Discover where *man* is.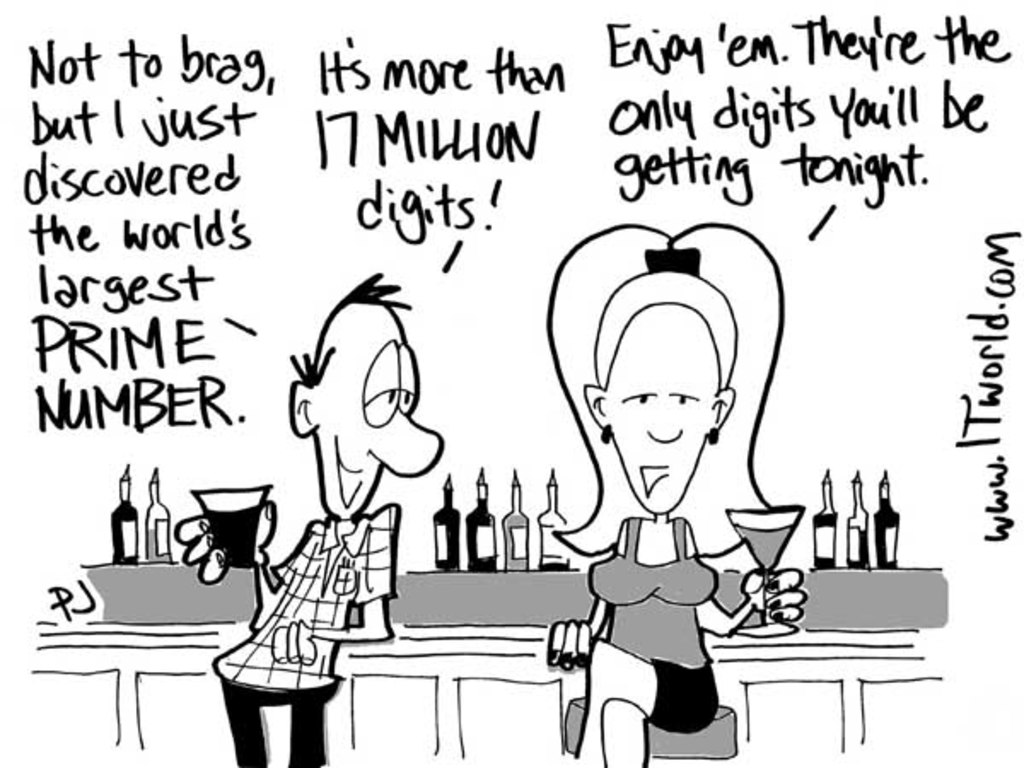
Discovered at rect(174, 273, 444, 766).
